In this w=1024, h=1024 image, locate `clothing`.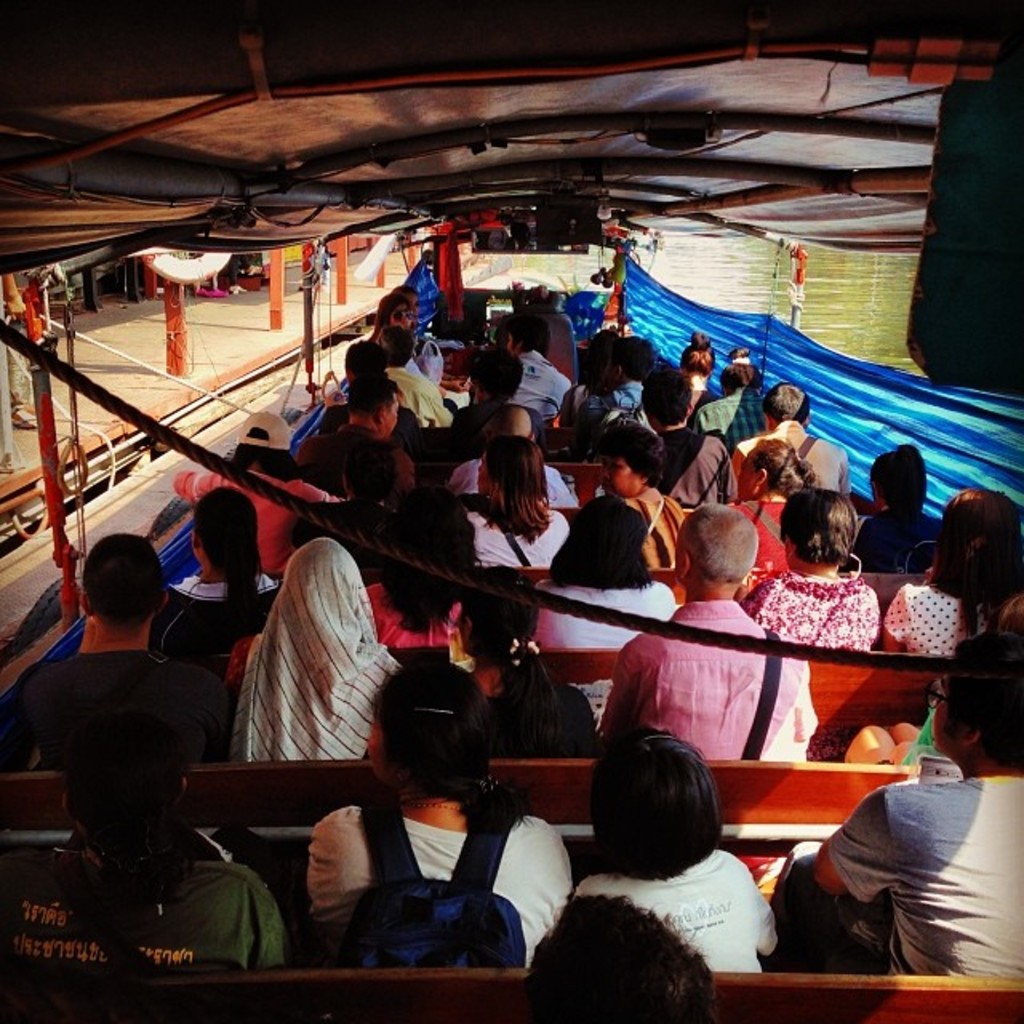
Bounding box: locate(318, 398, 418, 438).
